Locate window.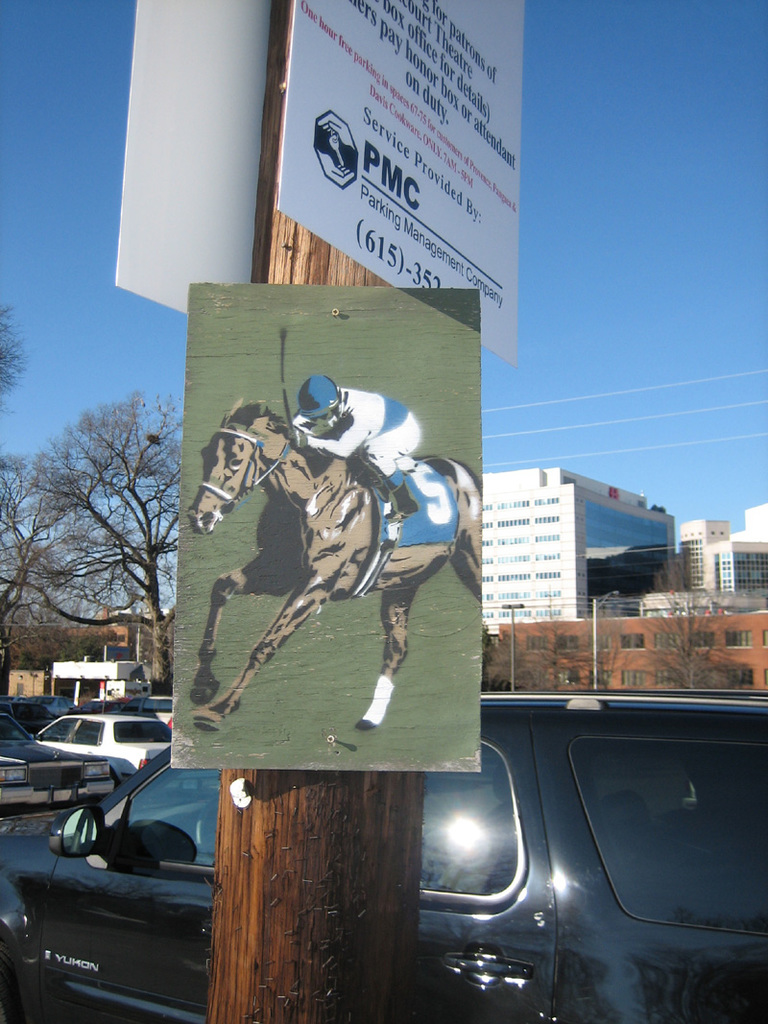
Bounding box: [left=68, top=720, right=104, bottom=743].
